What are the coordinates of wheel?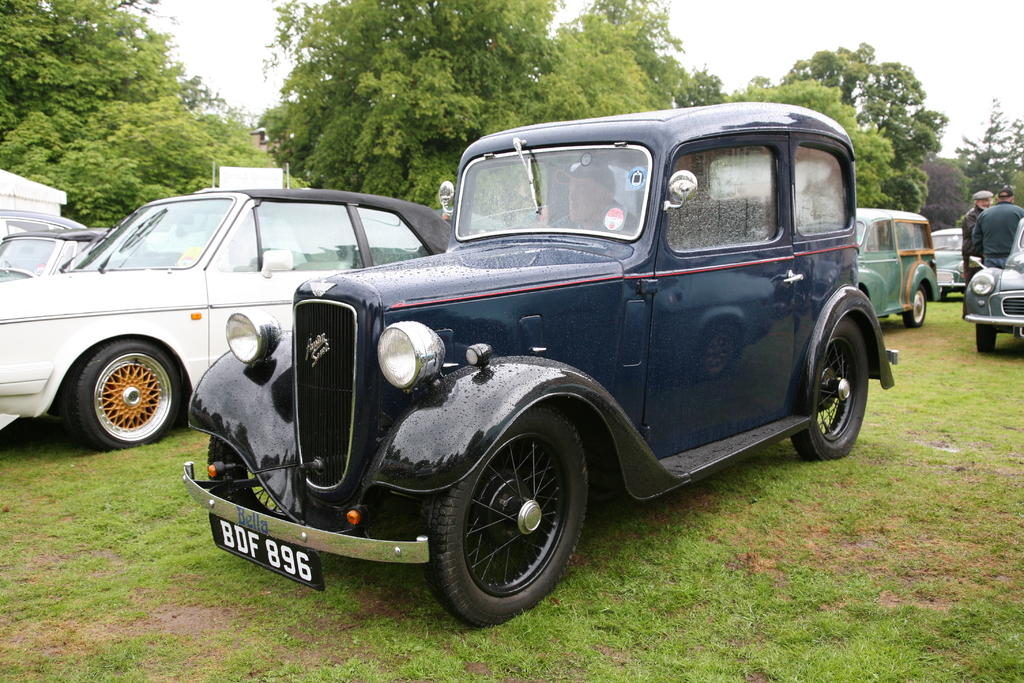
790:313:867:461.
